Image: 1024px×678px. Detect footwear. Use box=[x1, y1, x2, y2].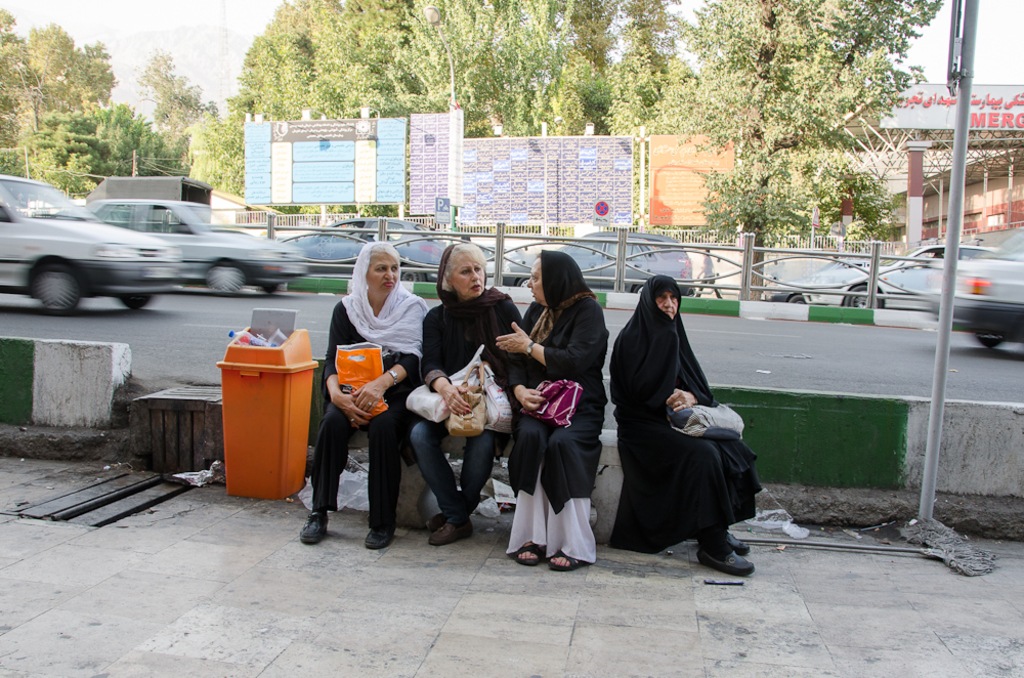
box=[428, 512, 450, 535].
